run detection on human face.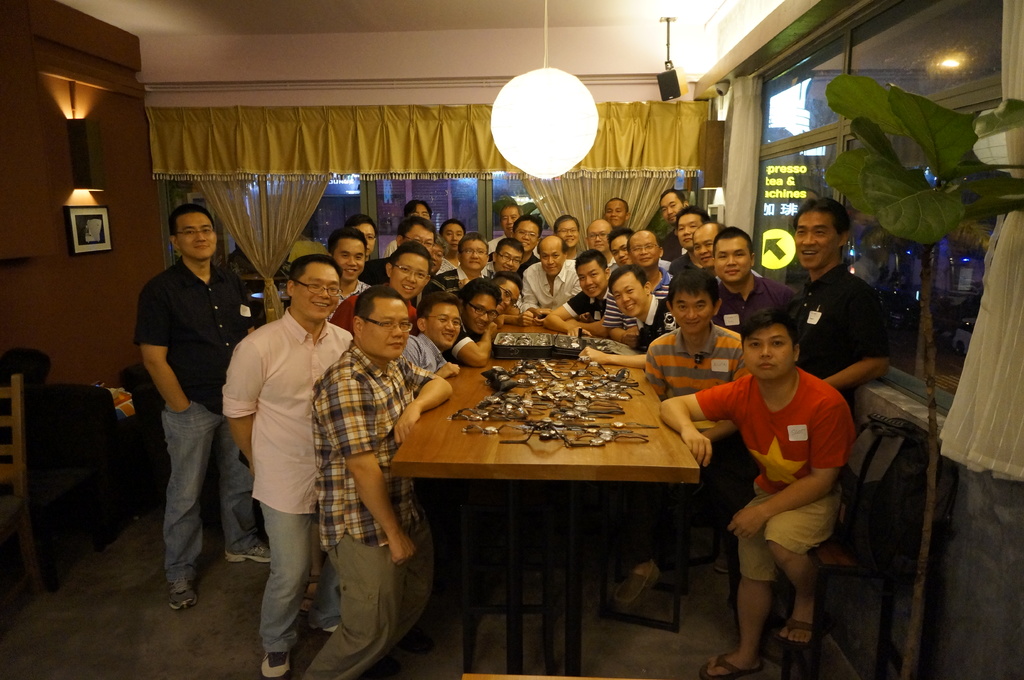
Result: 440/221/464/252.
